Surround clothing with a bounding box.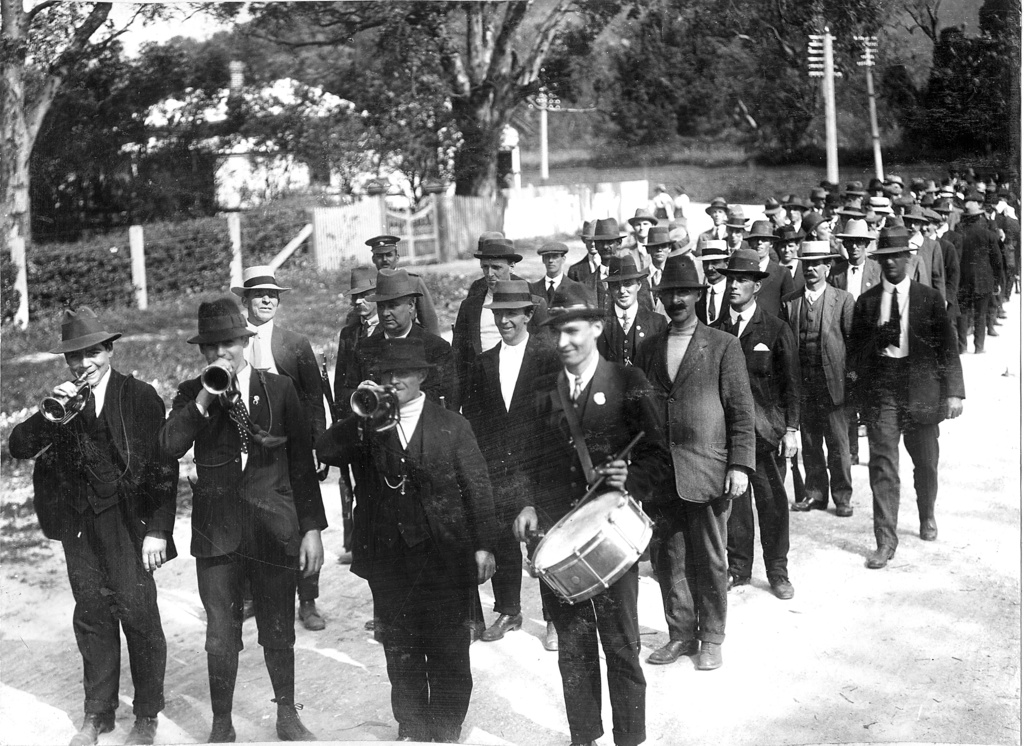
x1=442 y1=274 x2=538 y2=367.
